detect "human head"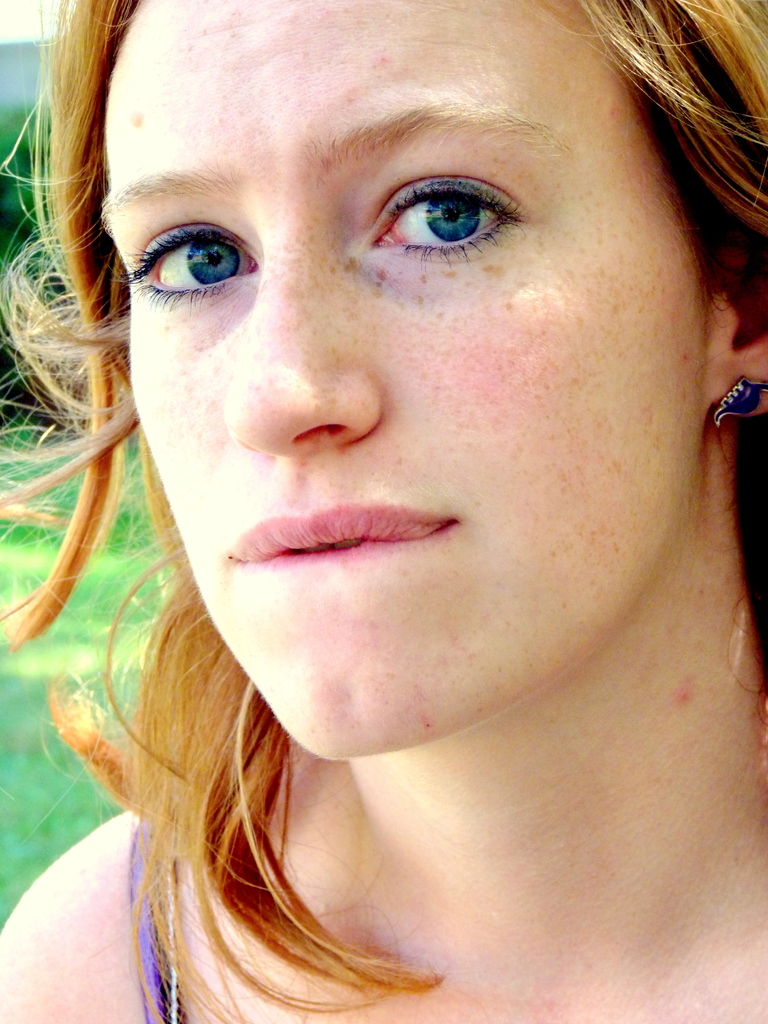
1,0,767,660
